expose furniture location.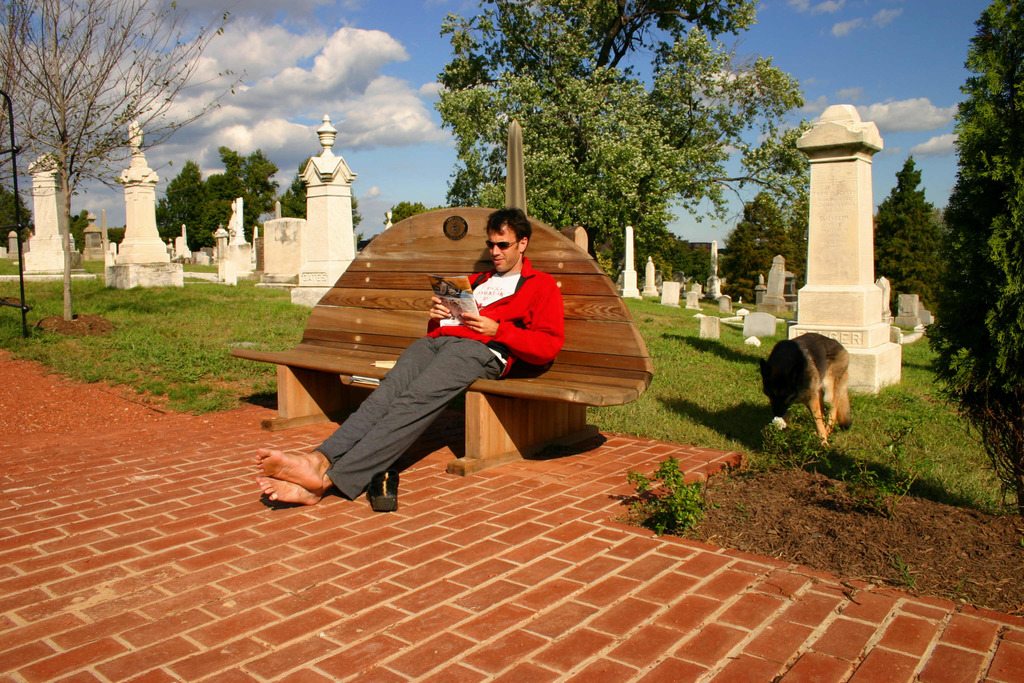
Exposed at [left=225, top=209, right=658, bottom=475].
